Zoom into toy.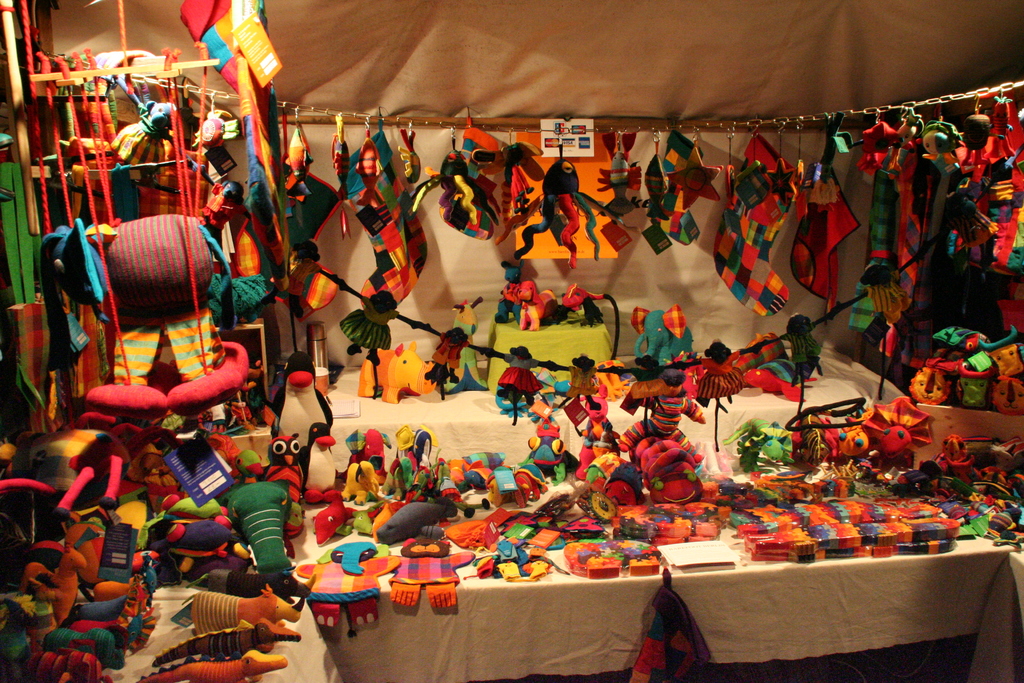
Zoom target: {"x1": 556, "y1": 290, "x2": 606, "y2": 327}.
